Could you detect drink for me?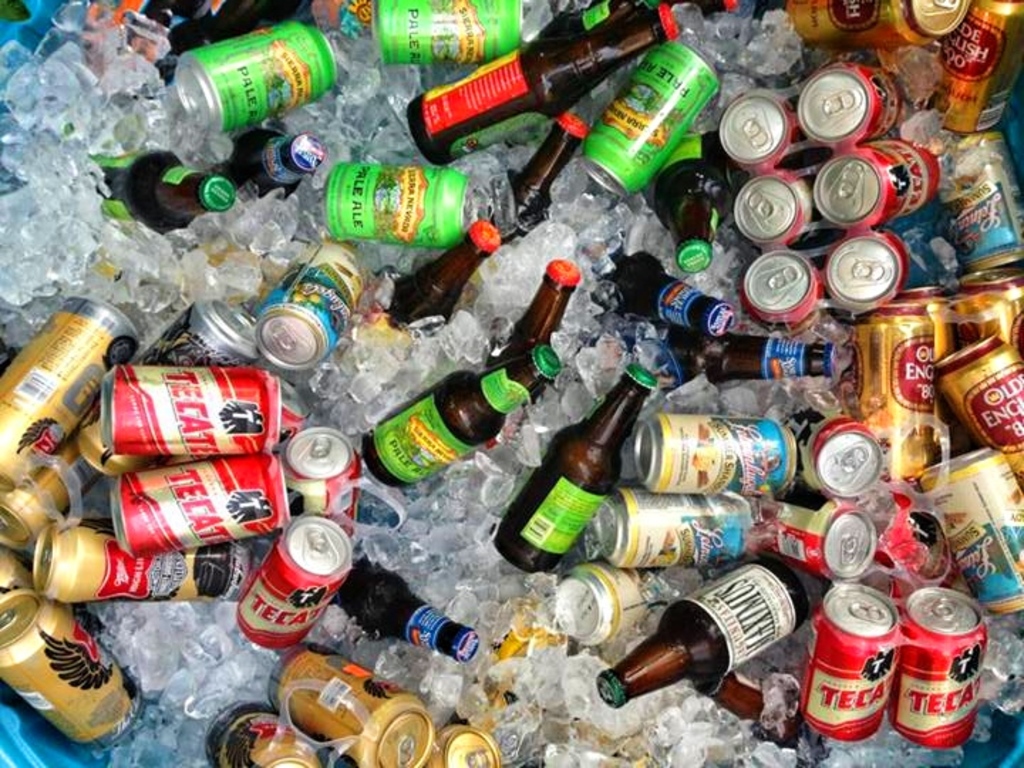
Detection result: (492,364,654,573).
